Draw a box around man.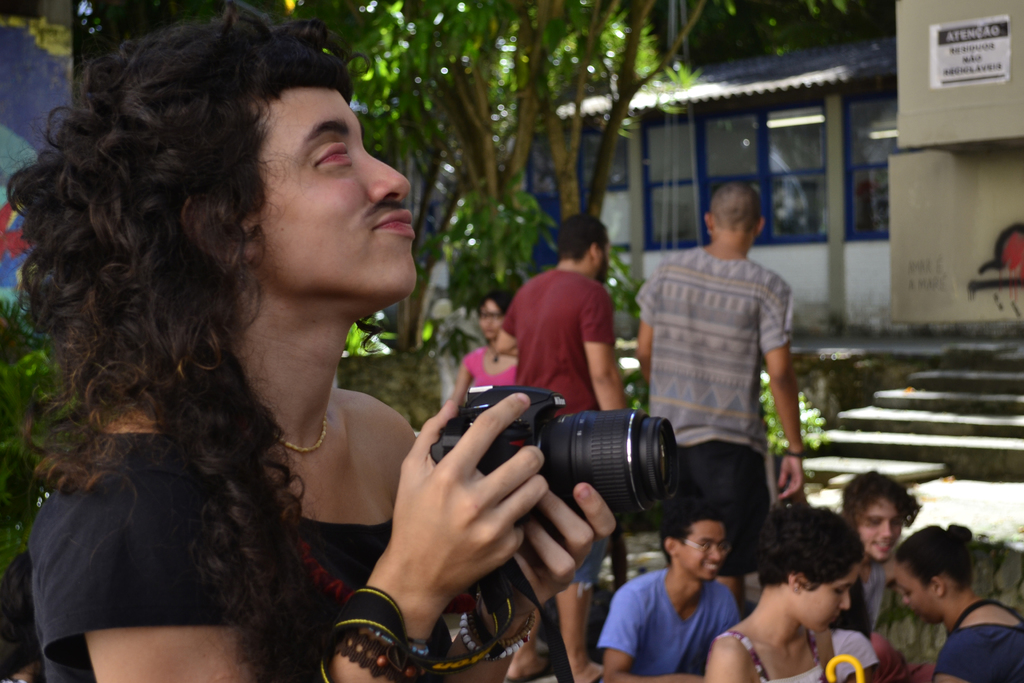
l=842, t=475, r=927, b=634.
